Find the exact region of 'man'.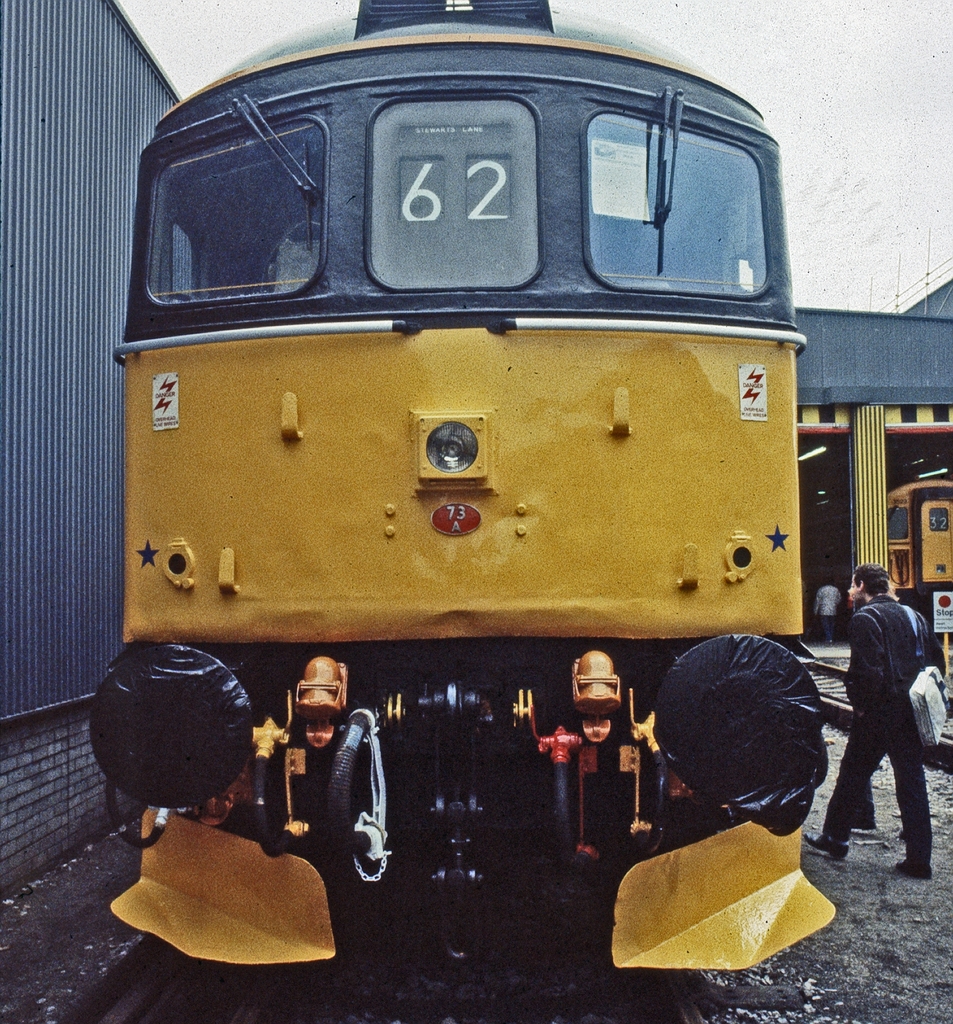
Exact region: (829,556,941,868).
